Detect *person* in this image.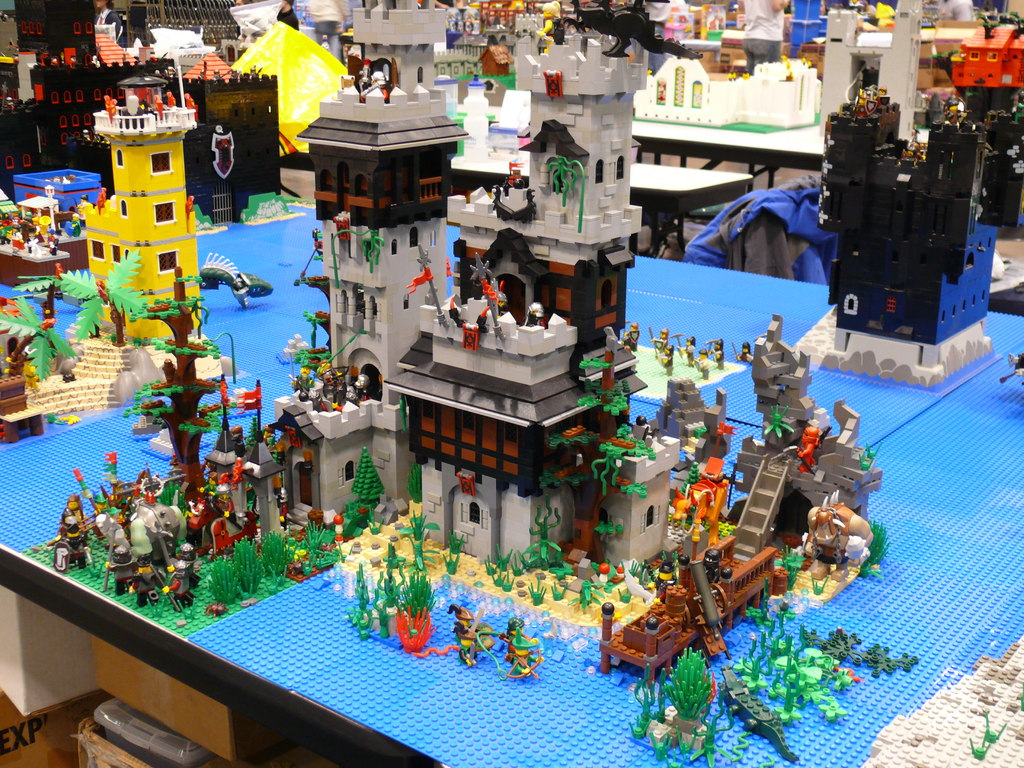
Detection: [133,554,165,603].
